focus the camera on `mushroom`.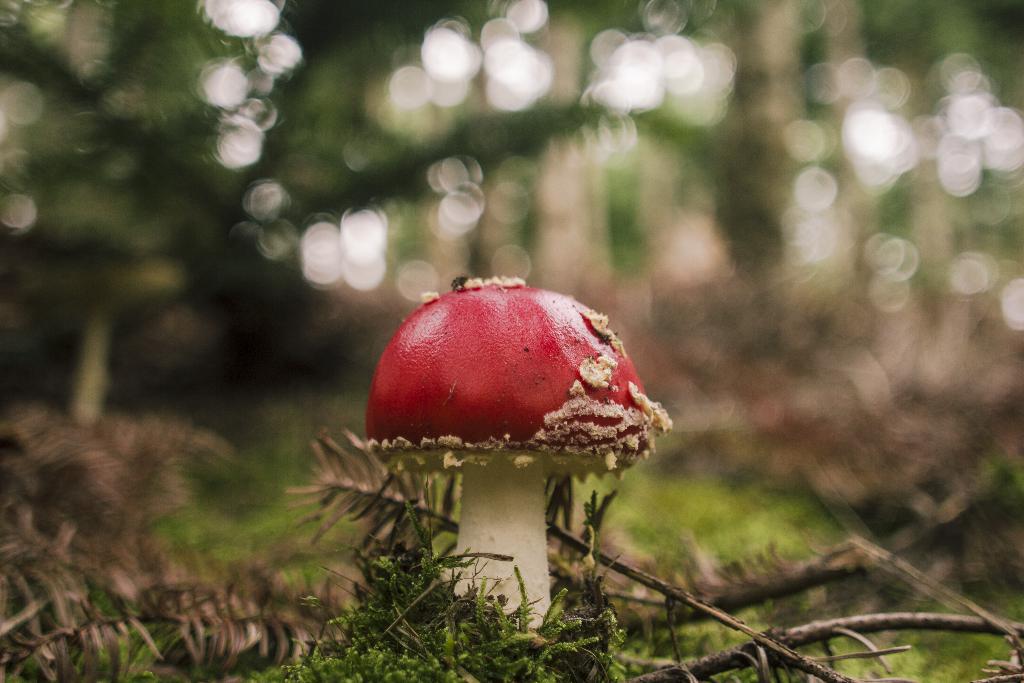
Focus region: 367/279/674/626.
